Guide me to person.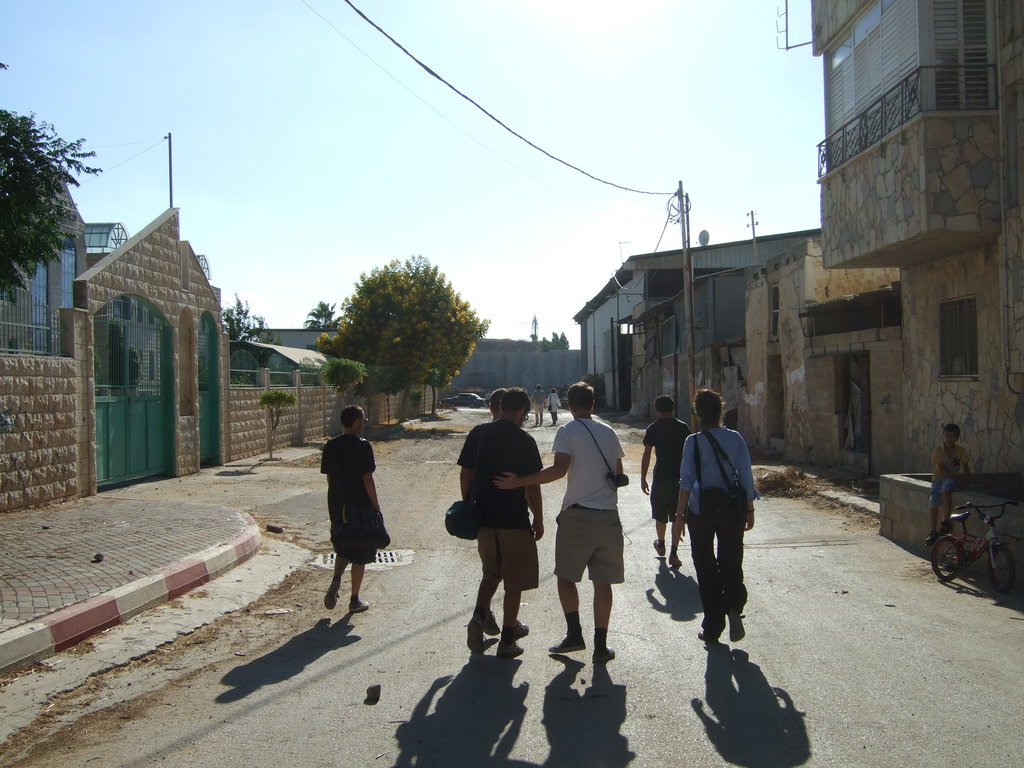
Guidance: bbox=[311, 406, 387, 621].
